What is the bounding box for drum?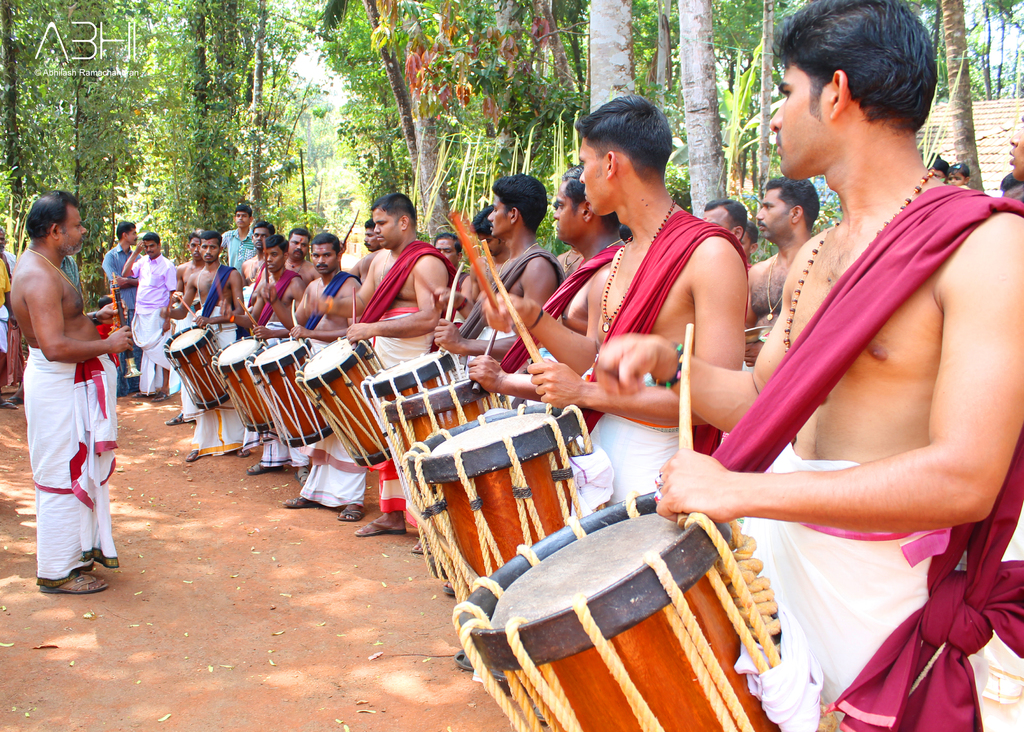
<box>244,334,333,451</box>.
